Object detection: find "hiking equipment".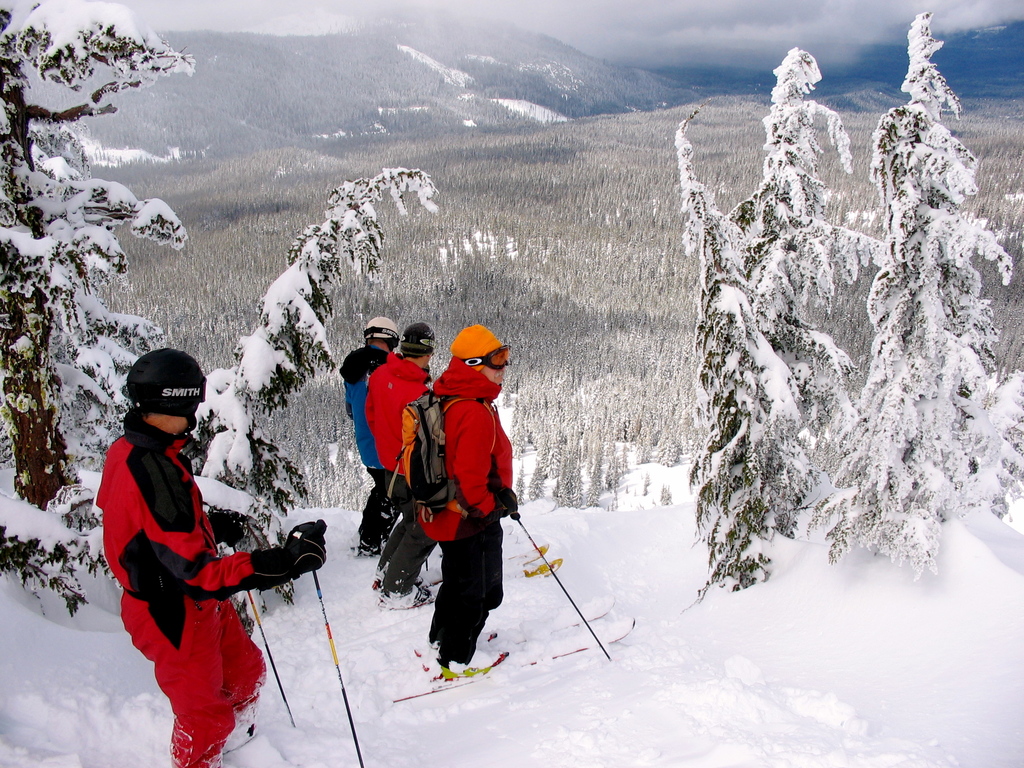
376/383/497/524.
